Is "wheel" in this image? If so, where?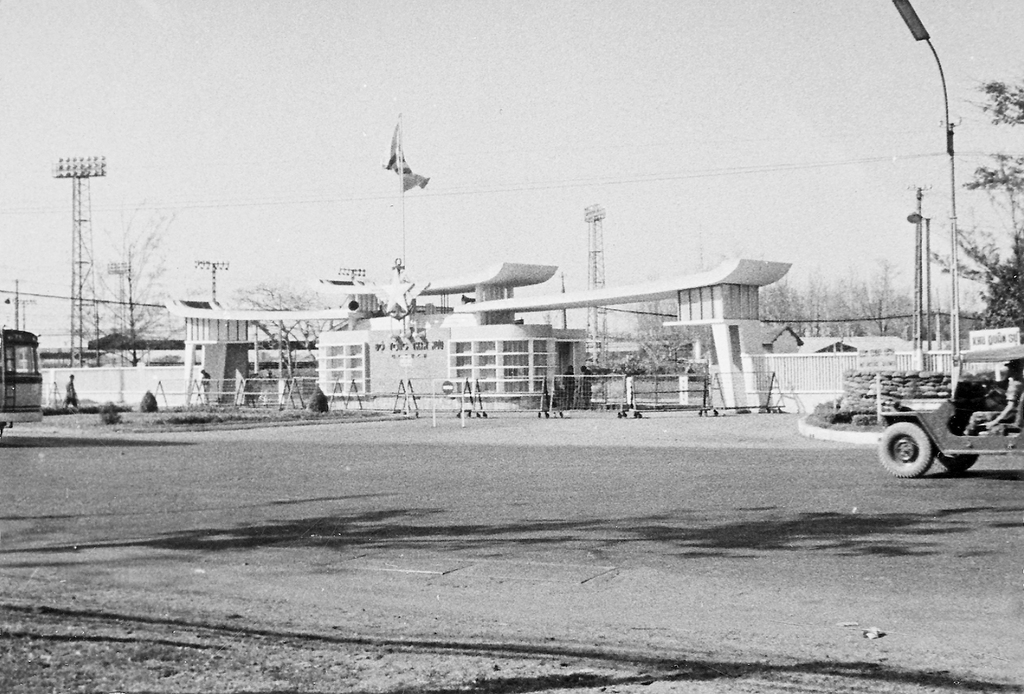
Yes, at detection(879, 420, 942, 487).
